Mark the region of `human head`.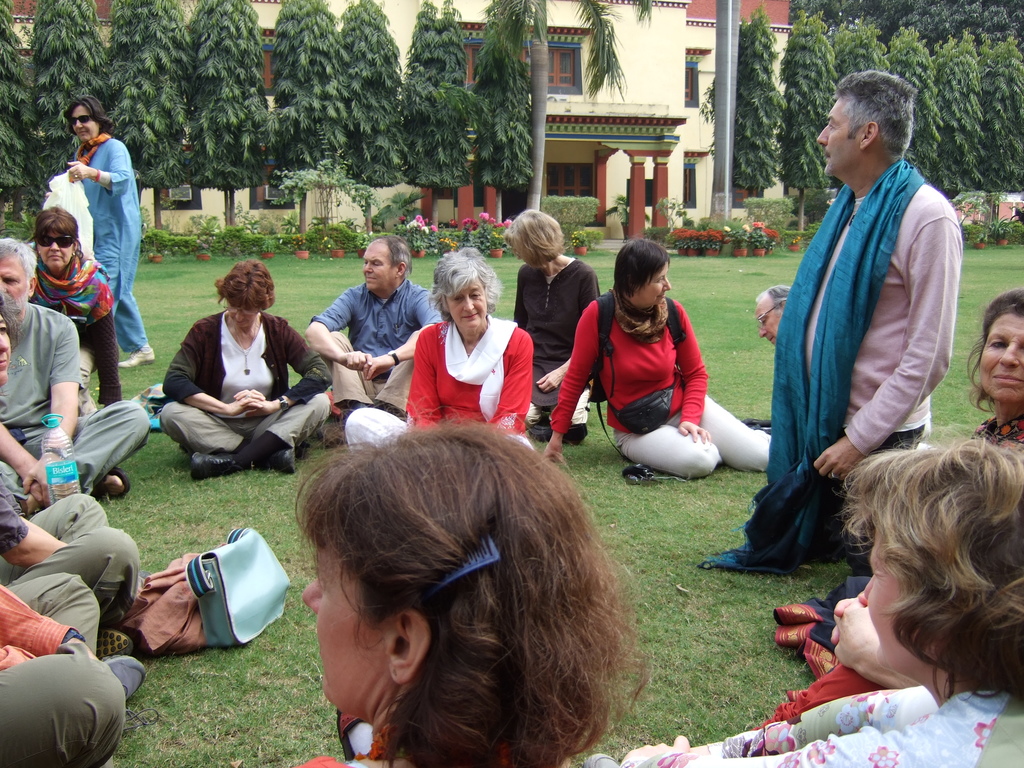
Region: Rect(222, 258, 271, 331).
